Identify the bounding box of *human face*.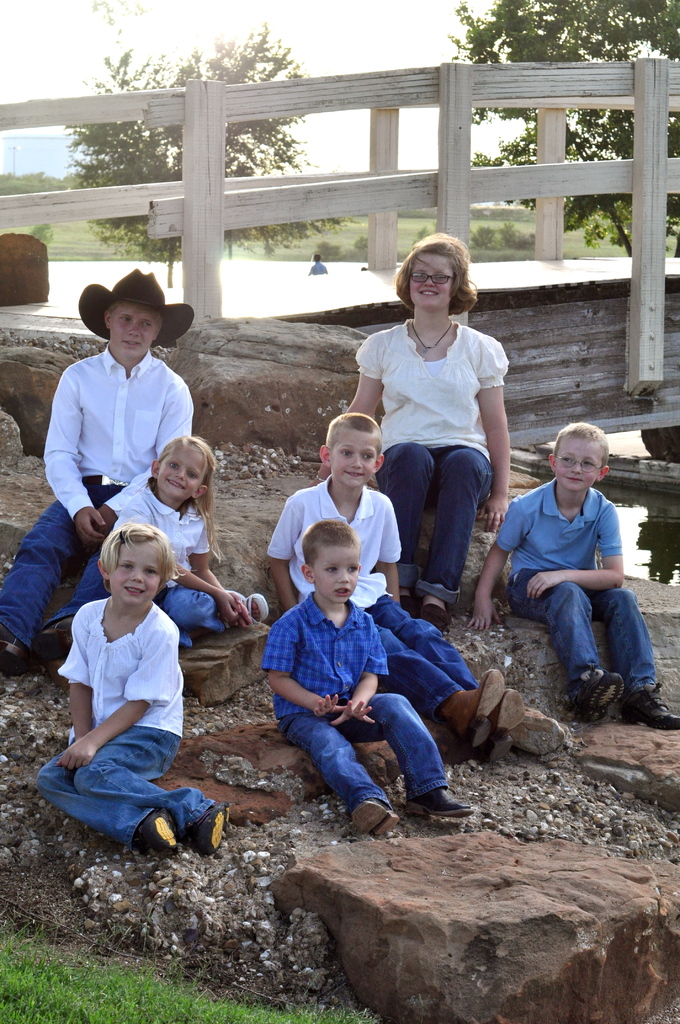
box(309, 540, 358, 602).
